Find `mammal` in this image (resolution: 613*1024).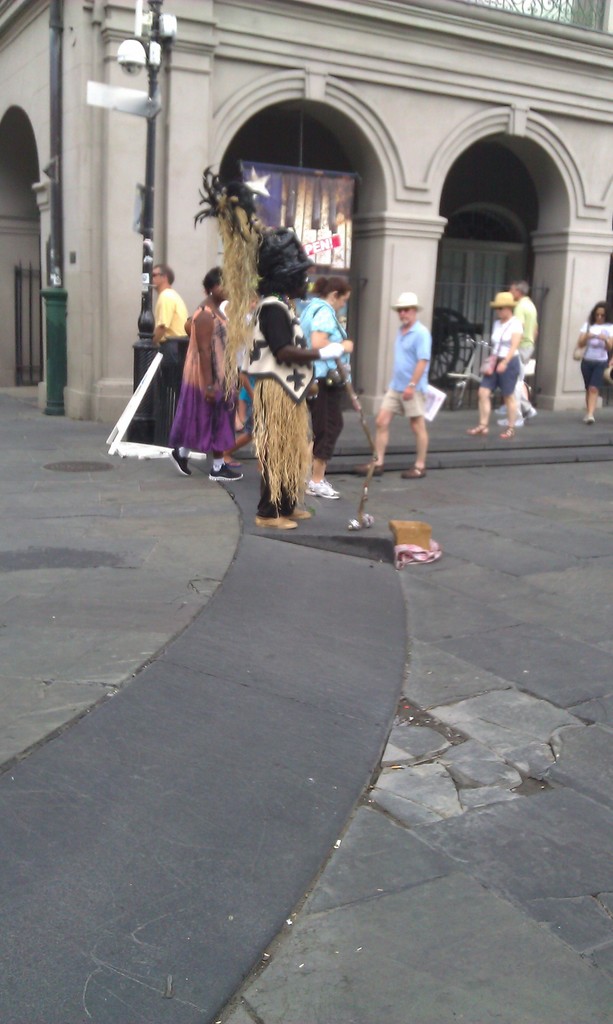
{"x1": 152, "y1": 266, "x2": 186, "y2": 381}.
